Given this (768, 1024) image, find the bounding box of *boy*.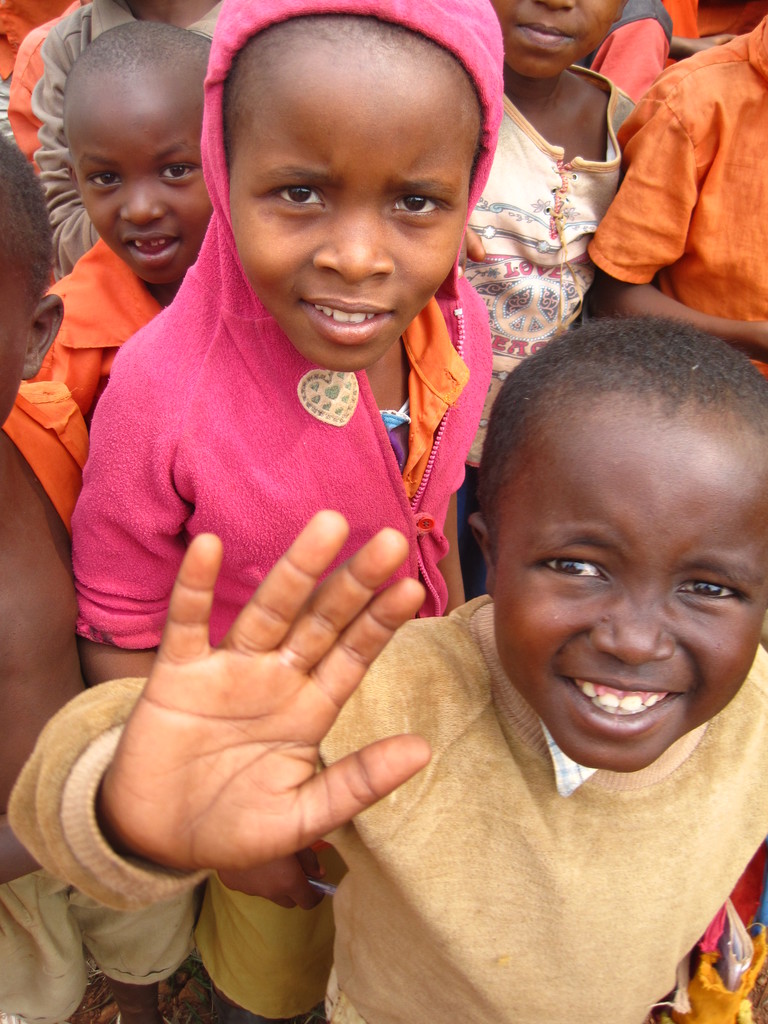
<region>22, 21, 209, 428</region>.
